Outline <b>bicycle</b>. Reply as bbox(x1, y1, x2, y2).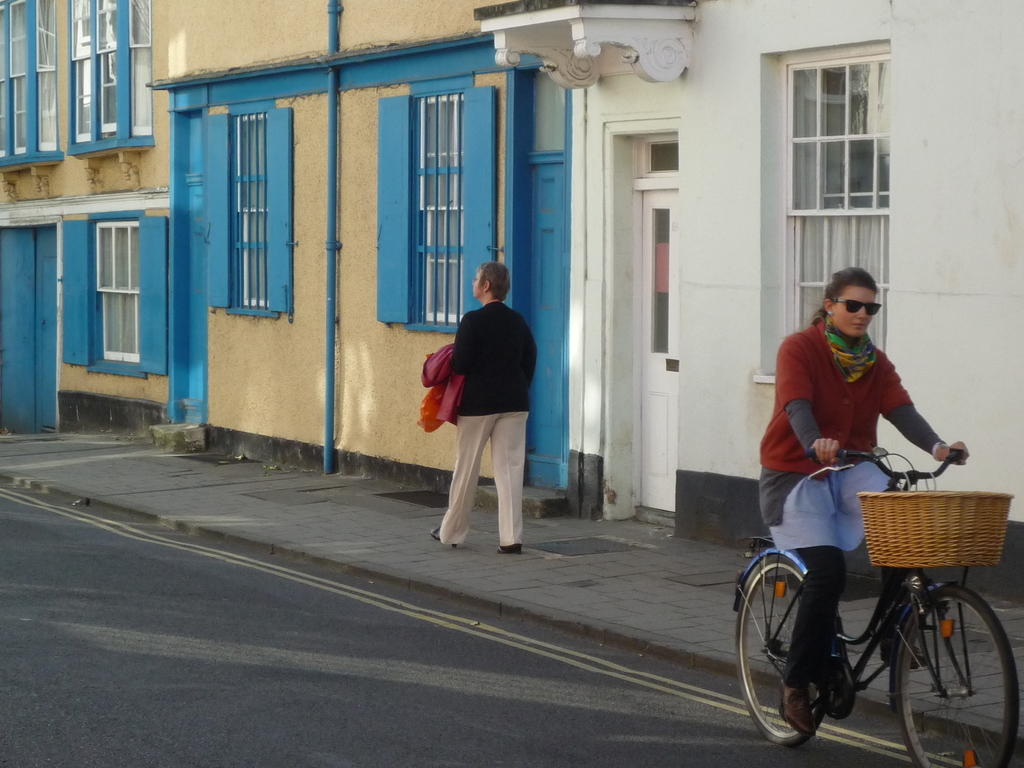
bbox(742, 463, 1007, 759).
